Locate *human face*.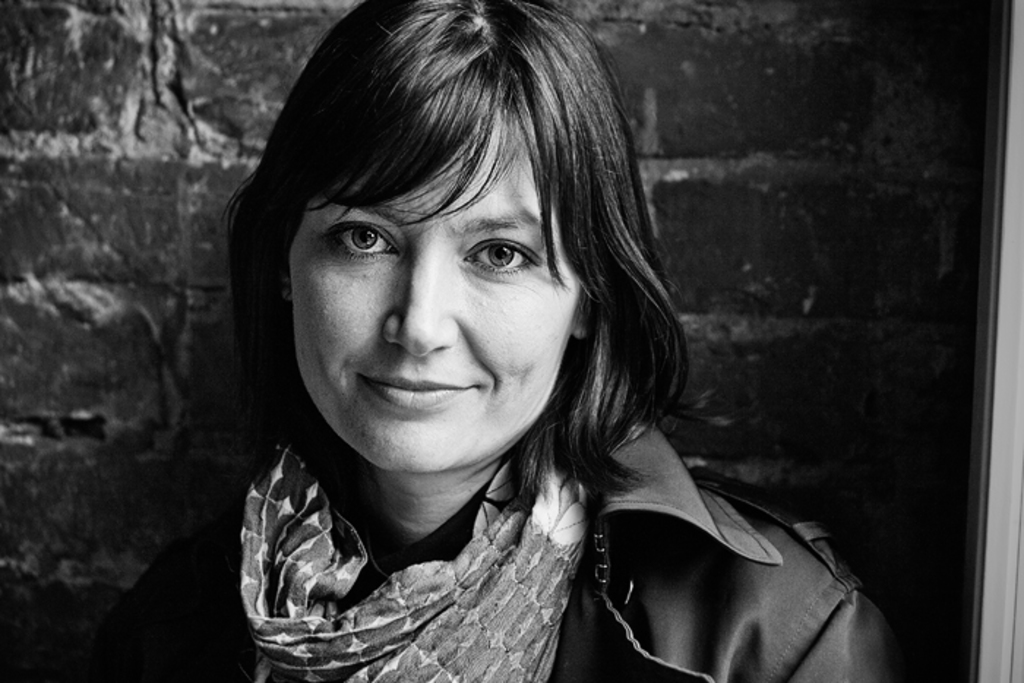
Bounding box: bbox=[288, 102, 582, 471].
